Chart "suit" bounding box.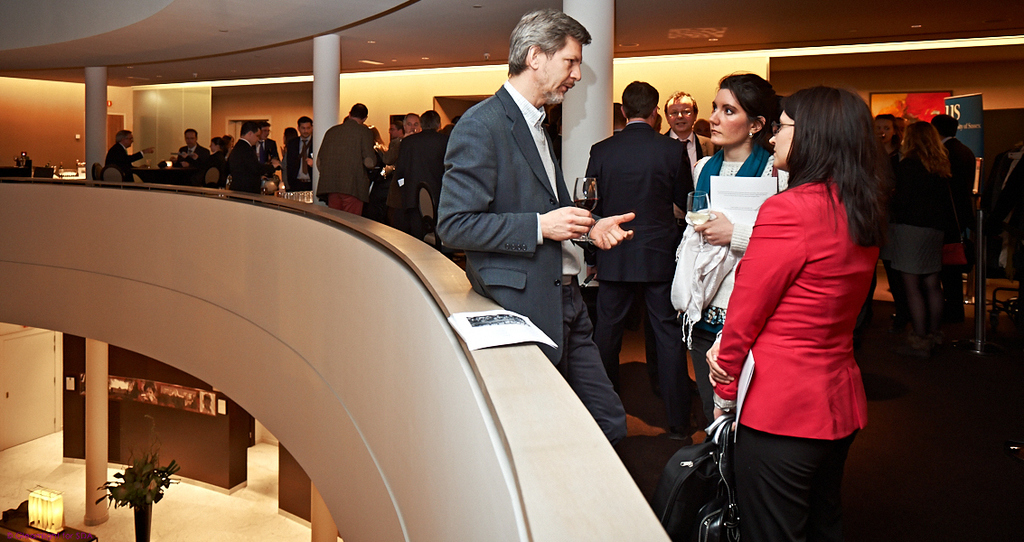
Charted: left=254, top=138, right=277, bottom=166.
